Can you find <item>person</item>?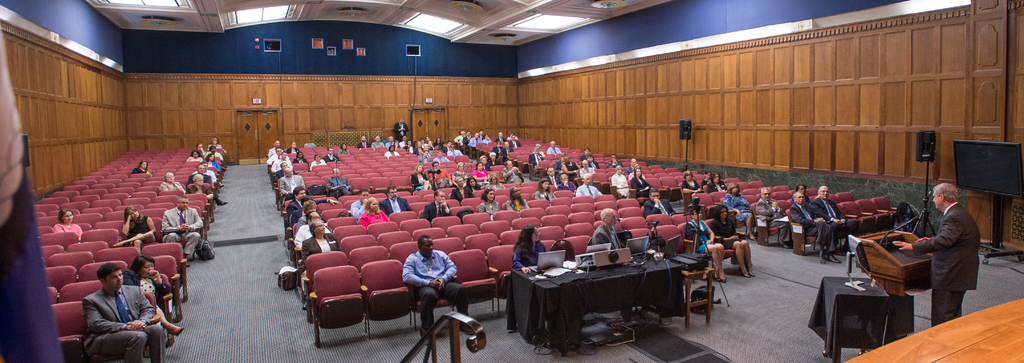
Yes, bounding box: box(133, 255, 172, 305).
